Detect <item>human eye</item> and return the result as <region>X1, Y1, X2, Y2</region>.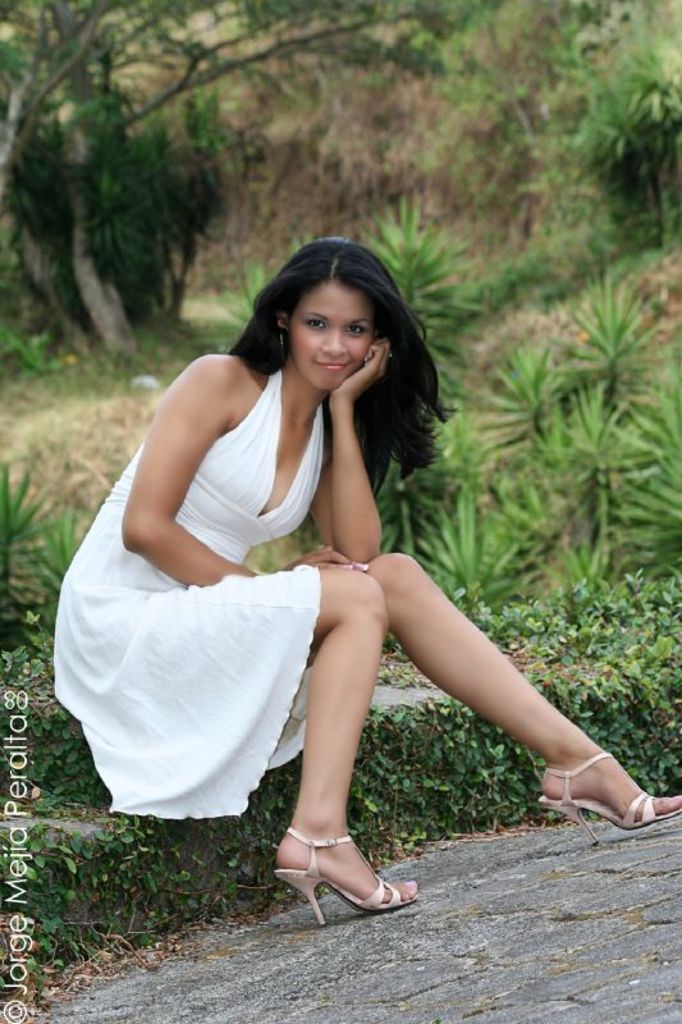
<region>305, 321, 328, 335</region>.
